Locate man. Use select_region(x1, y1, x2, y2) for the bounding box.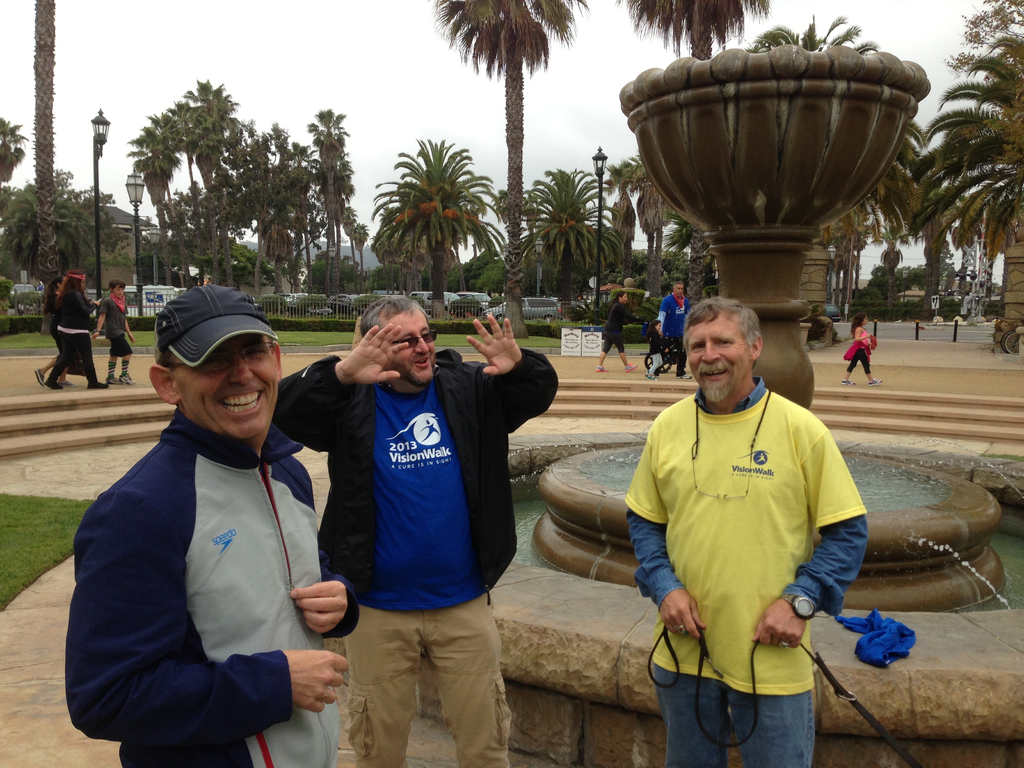
select_region(60, 286, 360, 767).
